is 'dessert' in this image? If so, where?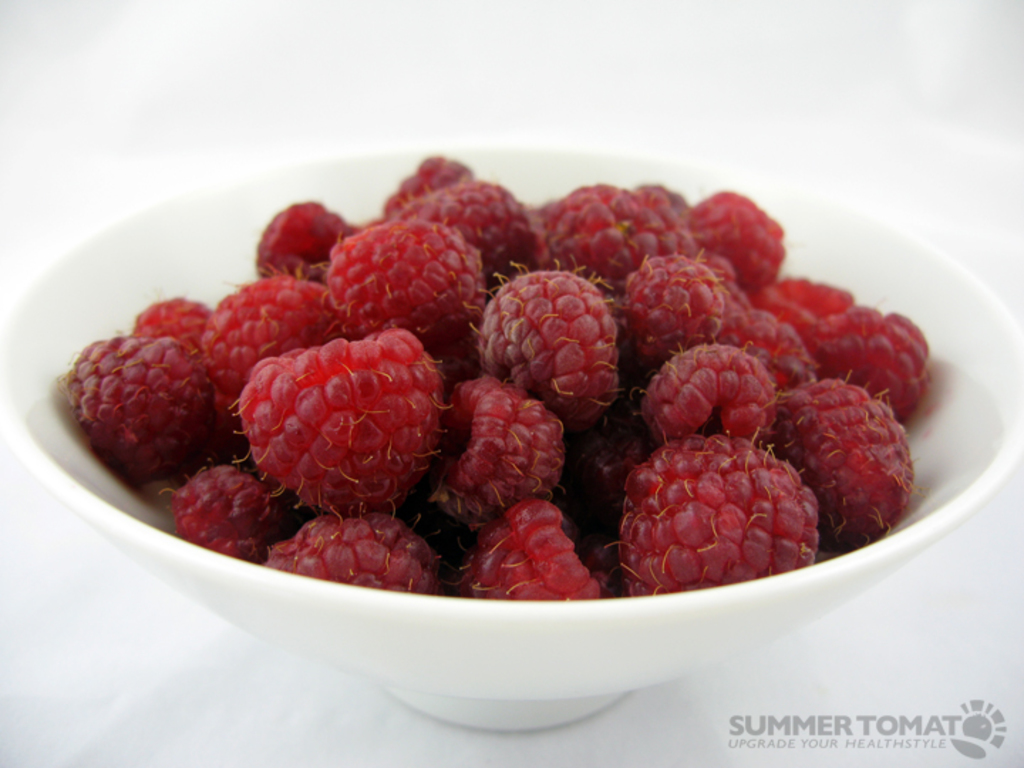
Yes, at pyautogui.locateOnScreen(272, 509, 428, 589).
